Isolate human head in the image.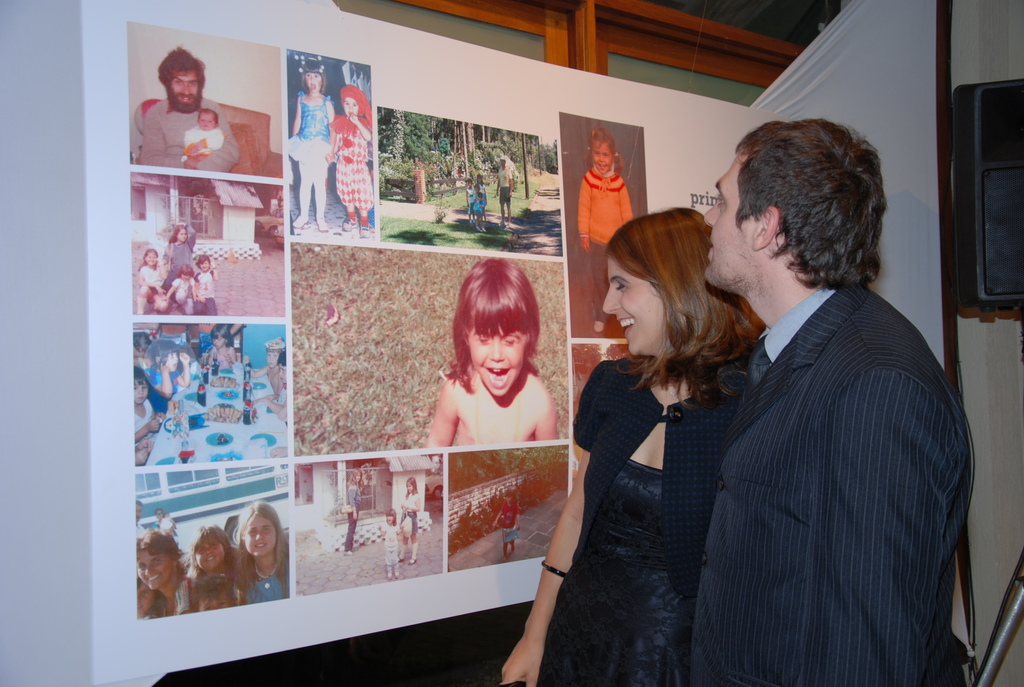
Isolated region: 211,324,232,345.
